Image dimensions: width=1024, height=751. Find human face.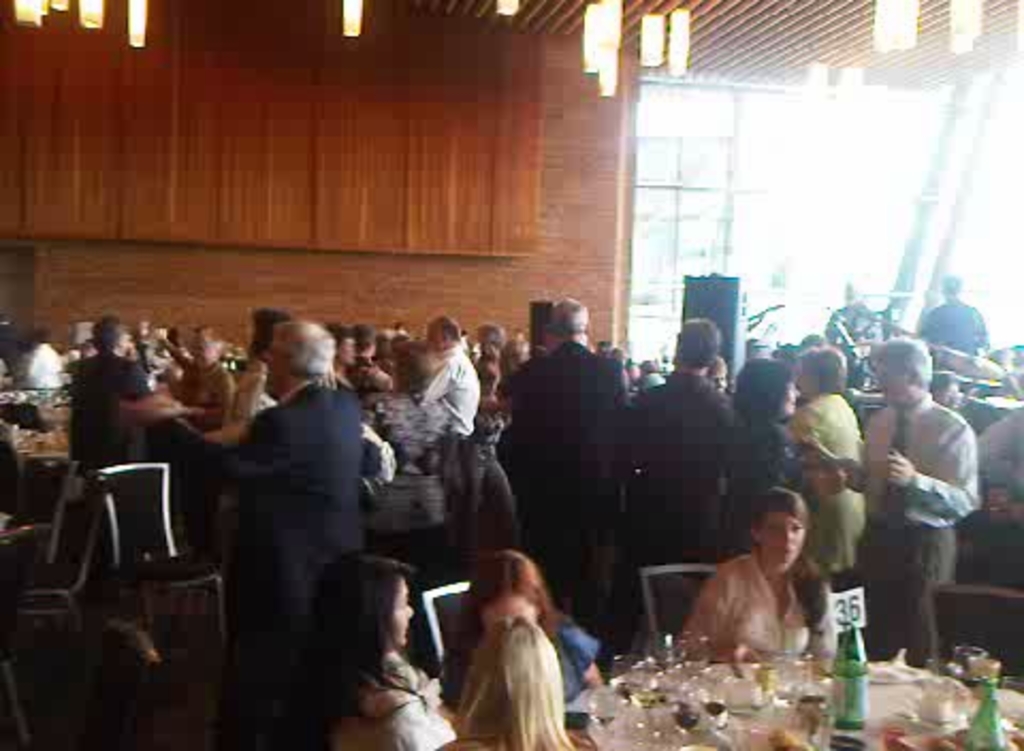
<region>480, 593, 544, 619</region>.
